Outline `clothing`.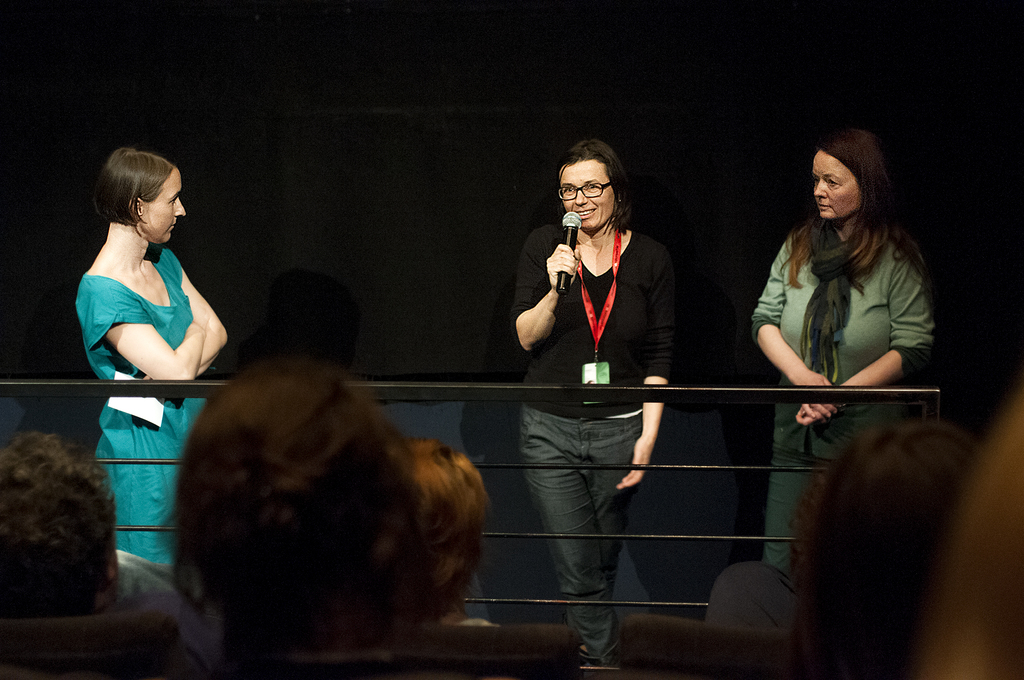
Outline: detection(70, 255, 202, 574).
